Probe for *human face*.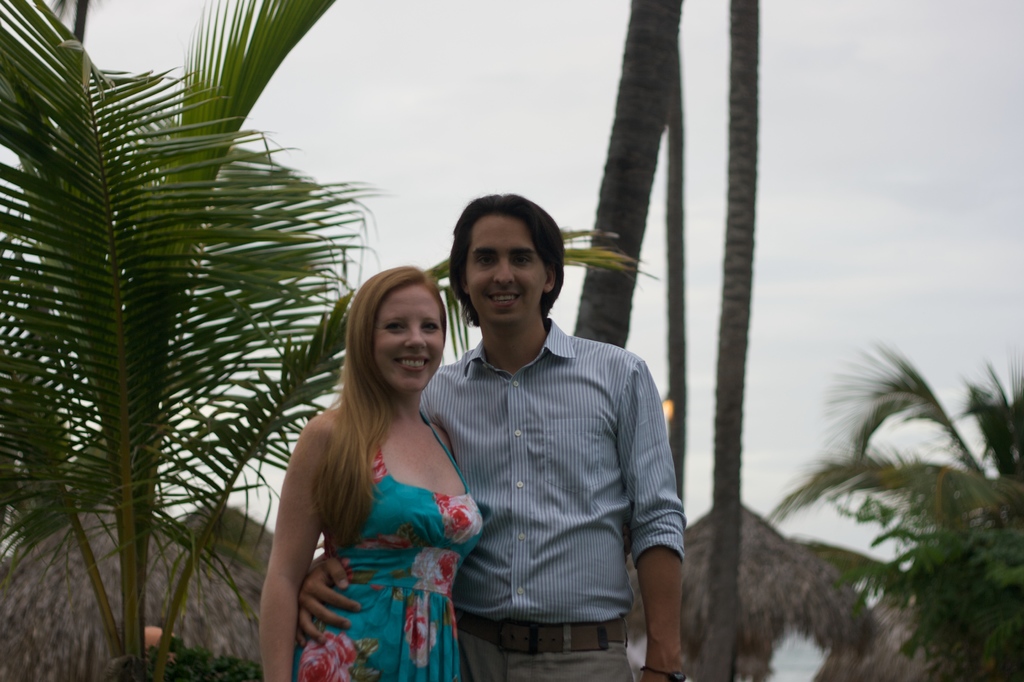
Probe result: left=376, top=286, right=442, bottom=393.
